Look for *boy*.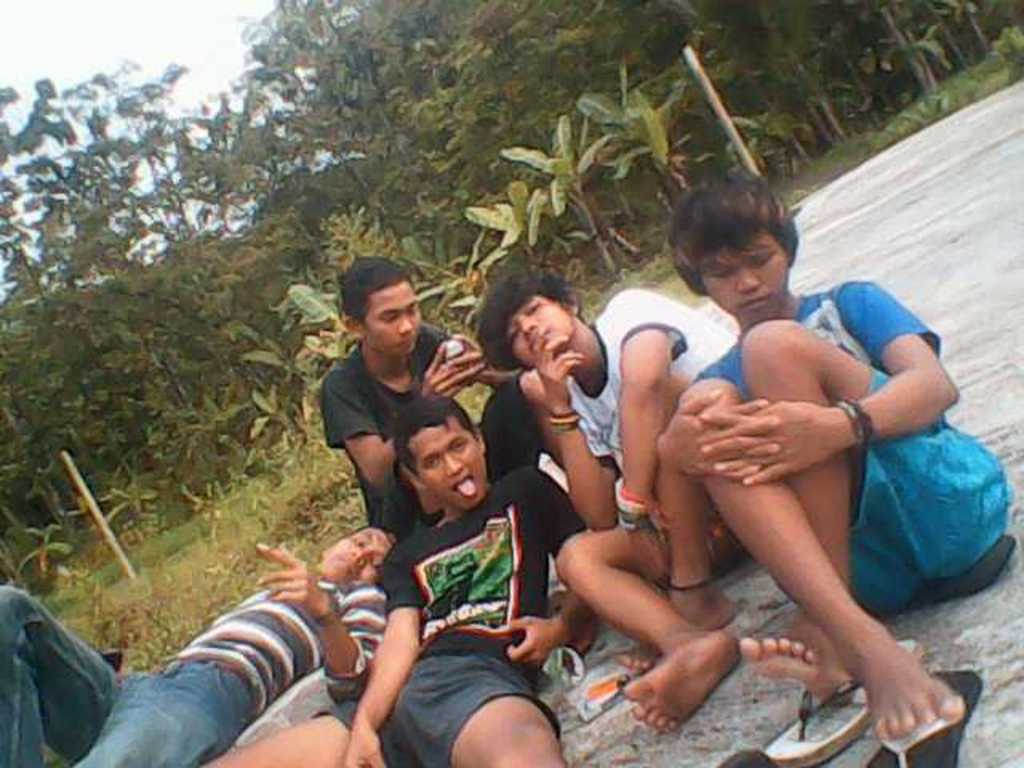
Found: [474,246,757,750].
